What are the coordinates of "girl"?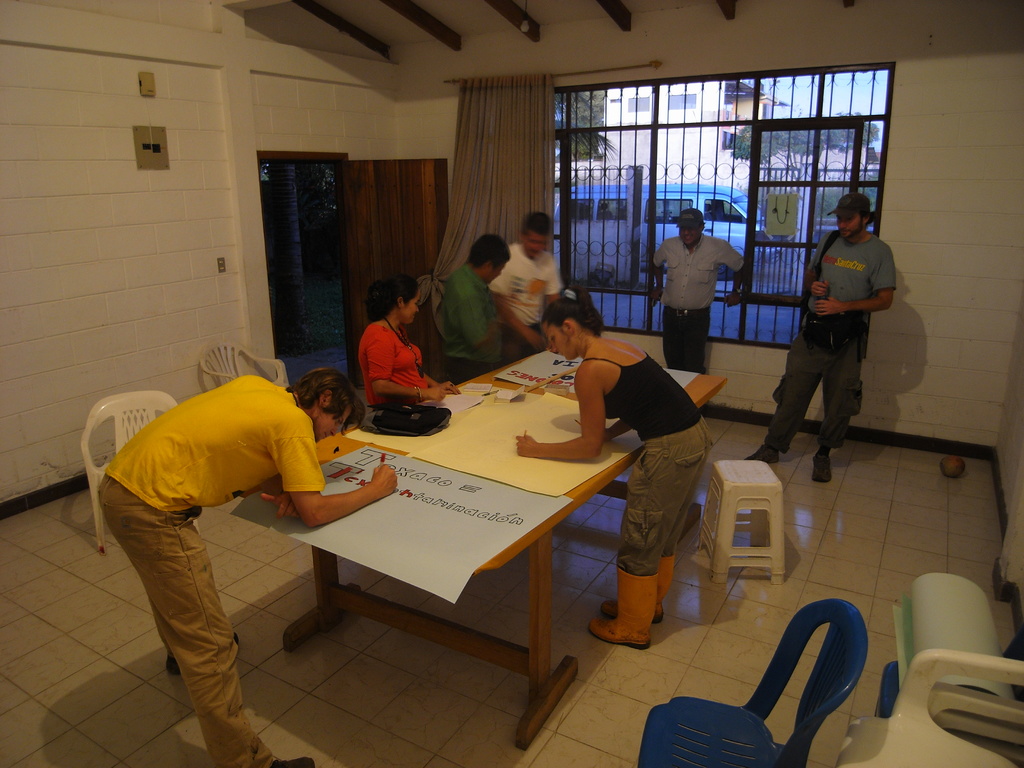
x1=519 y1=283 x2=707 y2=650.
